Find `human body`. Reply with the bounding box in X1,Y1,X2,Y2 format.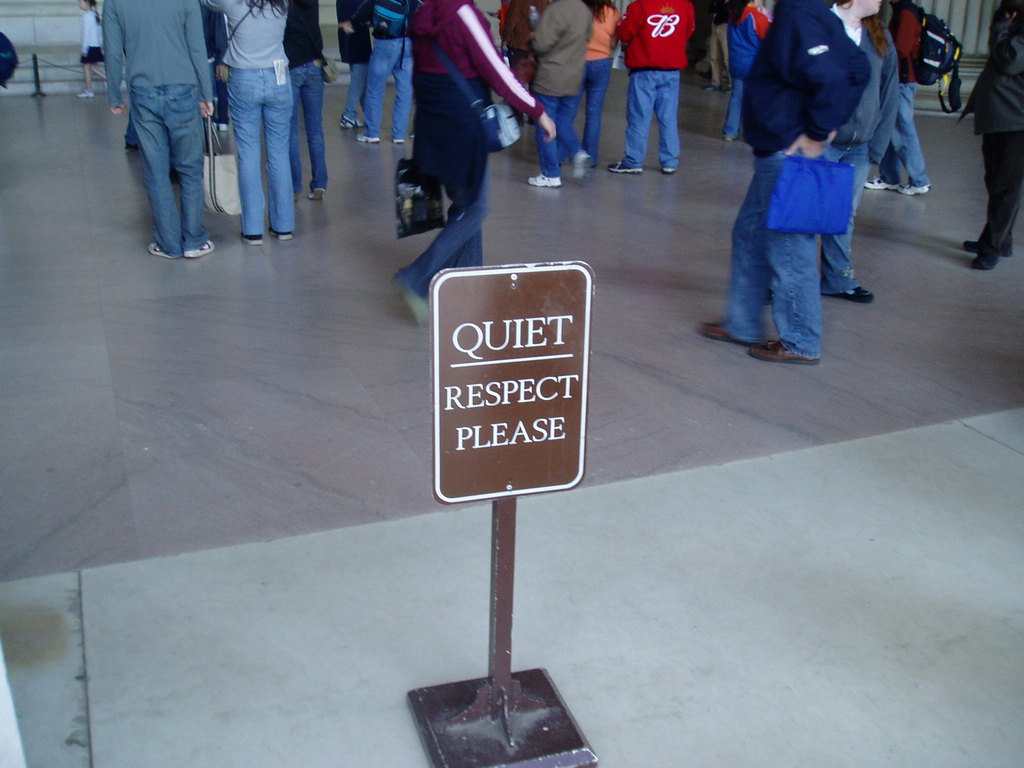
580,4,620,167.
